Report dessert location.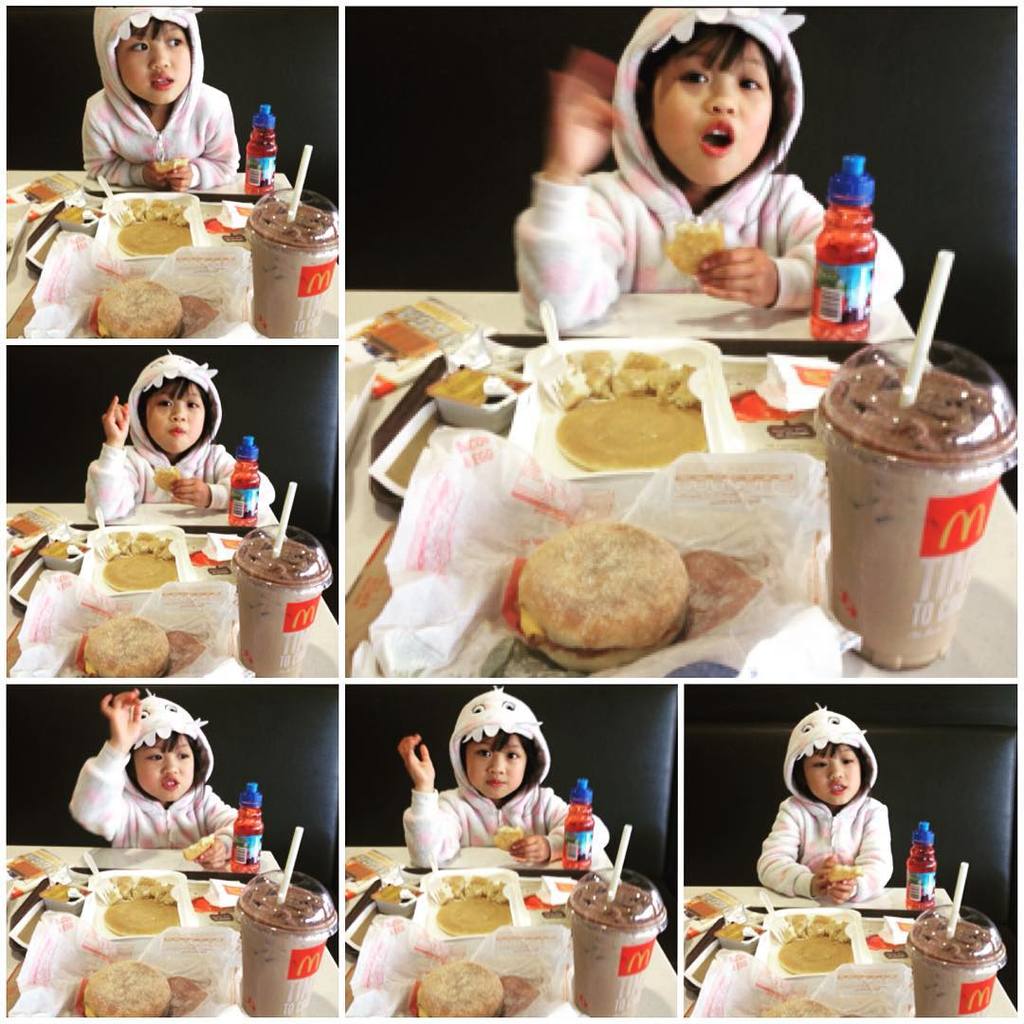
Report: bbox(88, 963, 178, 1023).
